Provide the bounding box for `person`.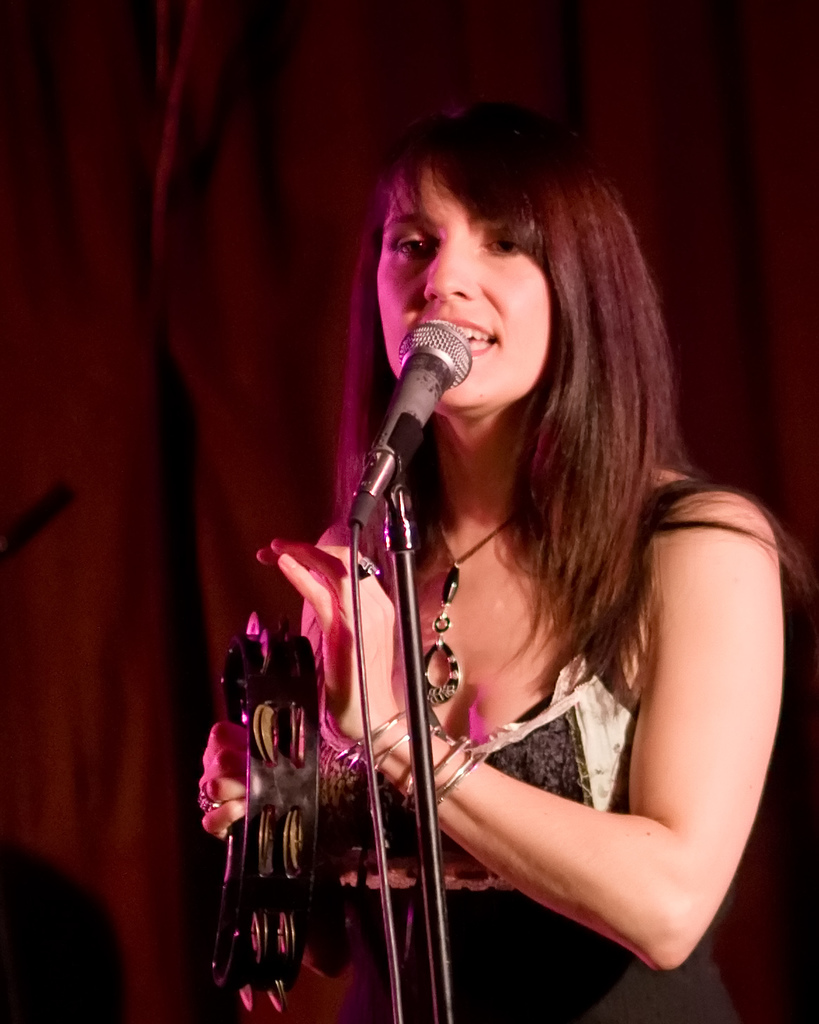
Rect(197, 109, 811, 1023).
